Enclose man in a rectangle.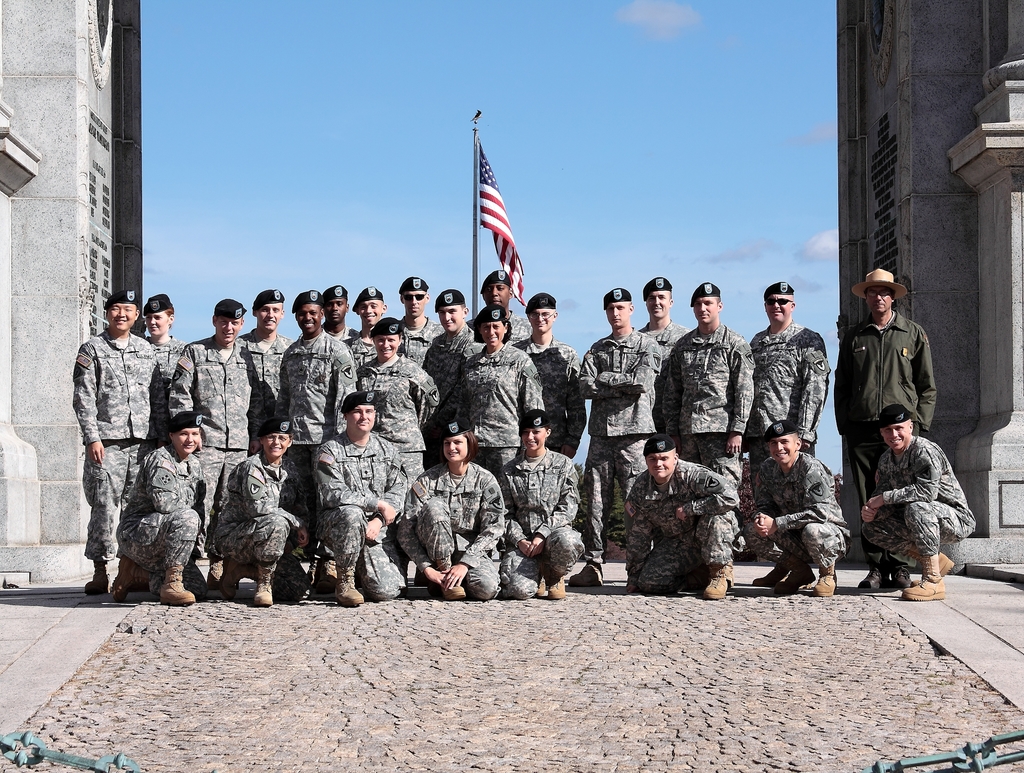
BBox(143, 293, 182, 414).
